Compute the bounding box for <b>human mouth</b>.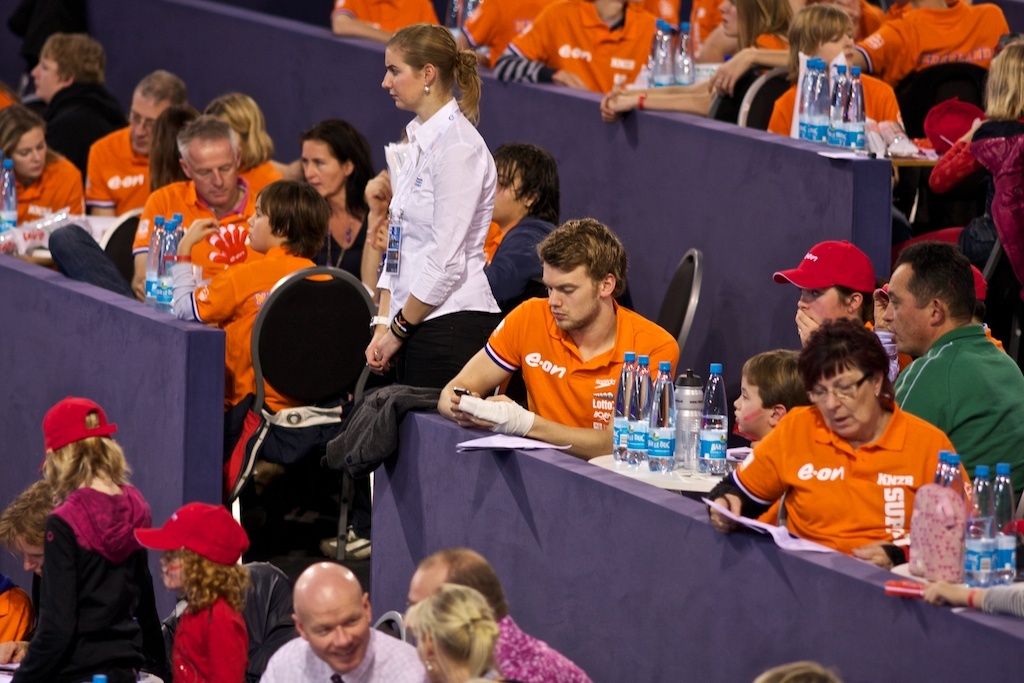
[left=134, top=135, right=150, bottom=149].
